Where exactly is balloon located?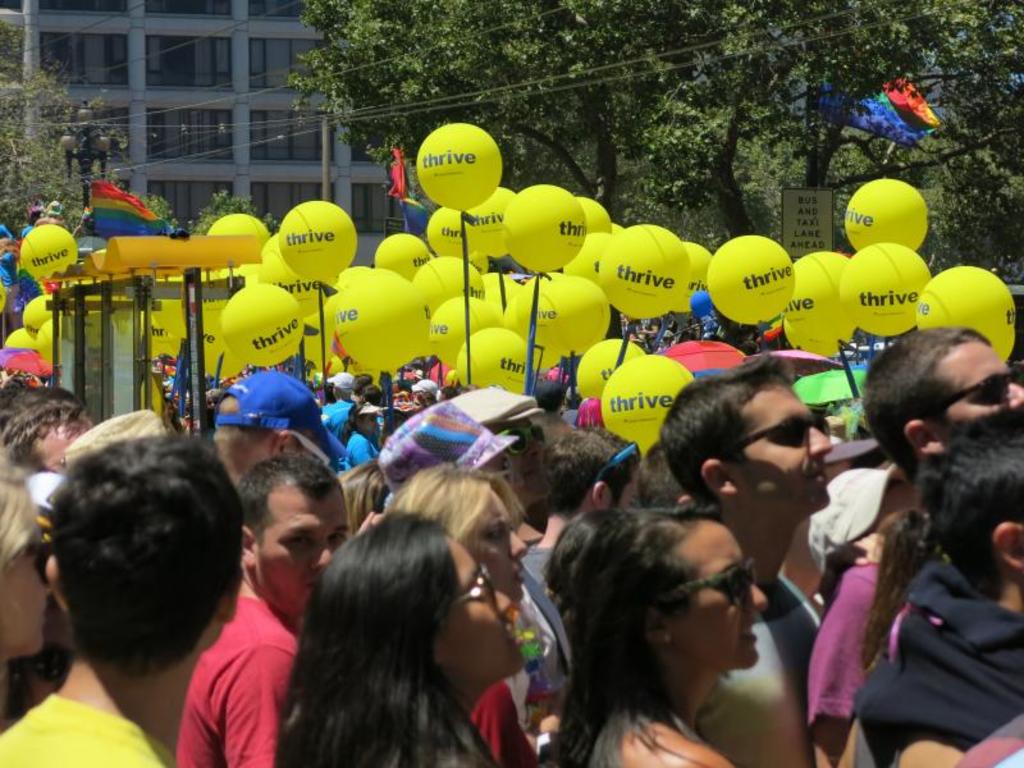
Its bounding box is <box>109,300,150,353</box>.
